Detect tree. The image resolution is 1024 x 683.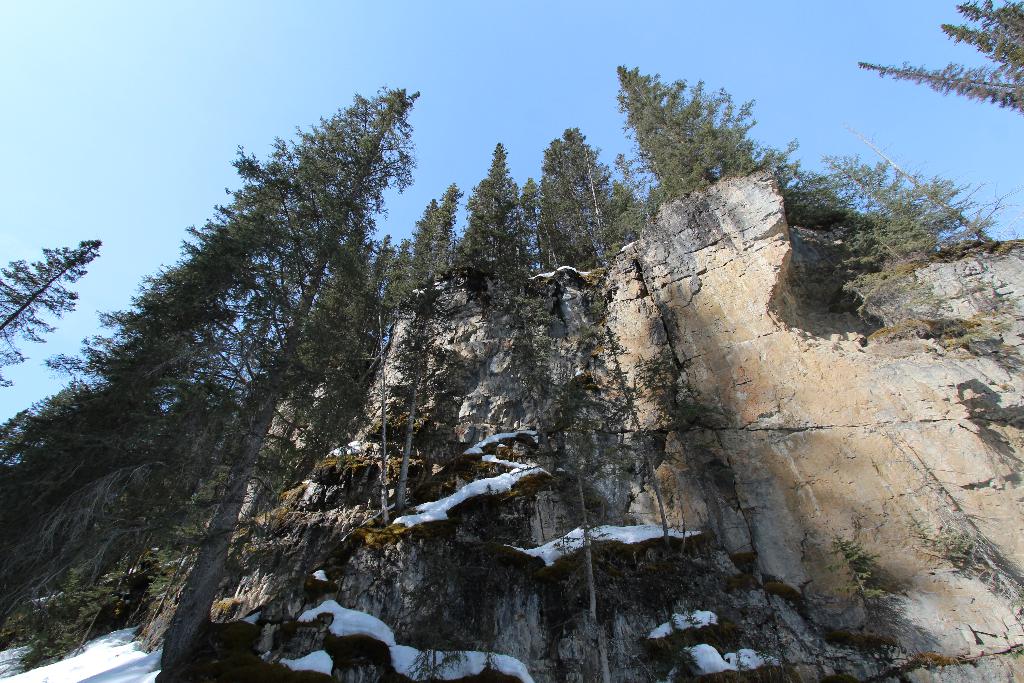
Rect(938, 25, 1023, 70).
